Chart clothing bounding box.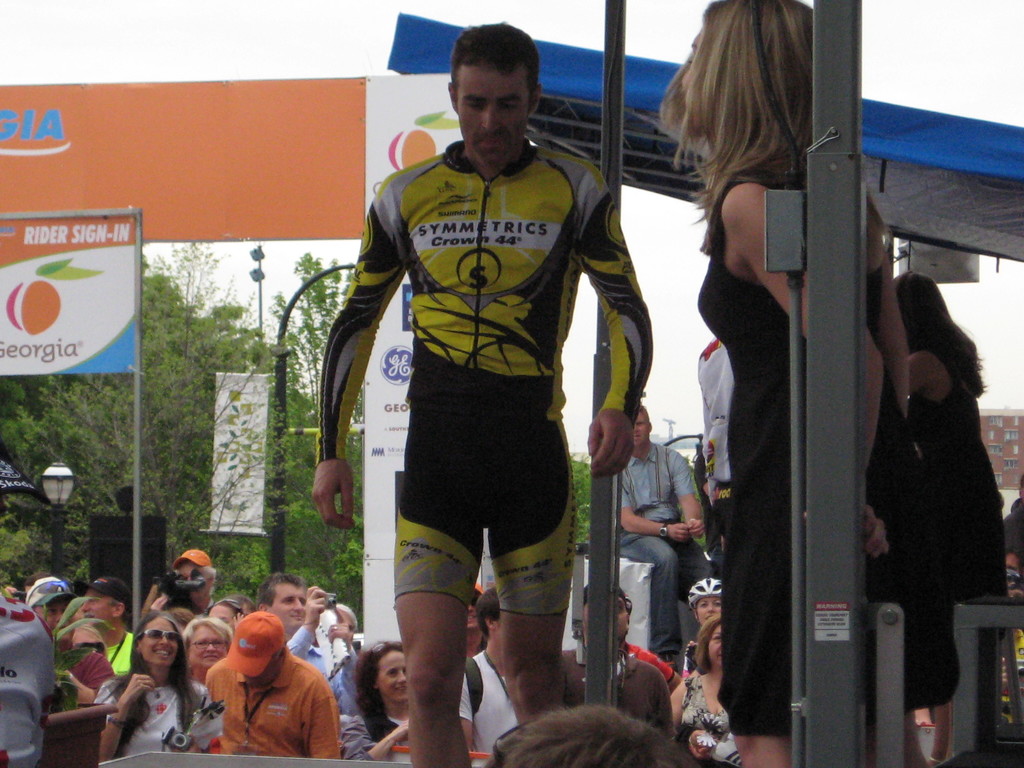
Charted: 700, 182, 894, 729.
